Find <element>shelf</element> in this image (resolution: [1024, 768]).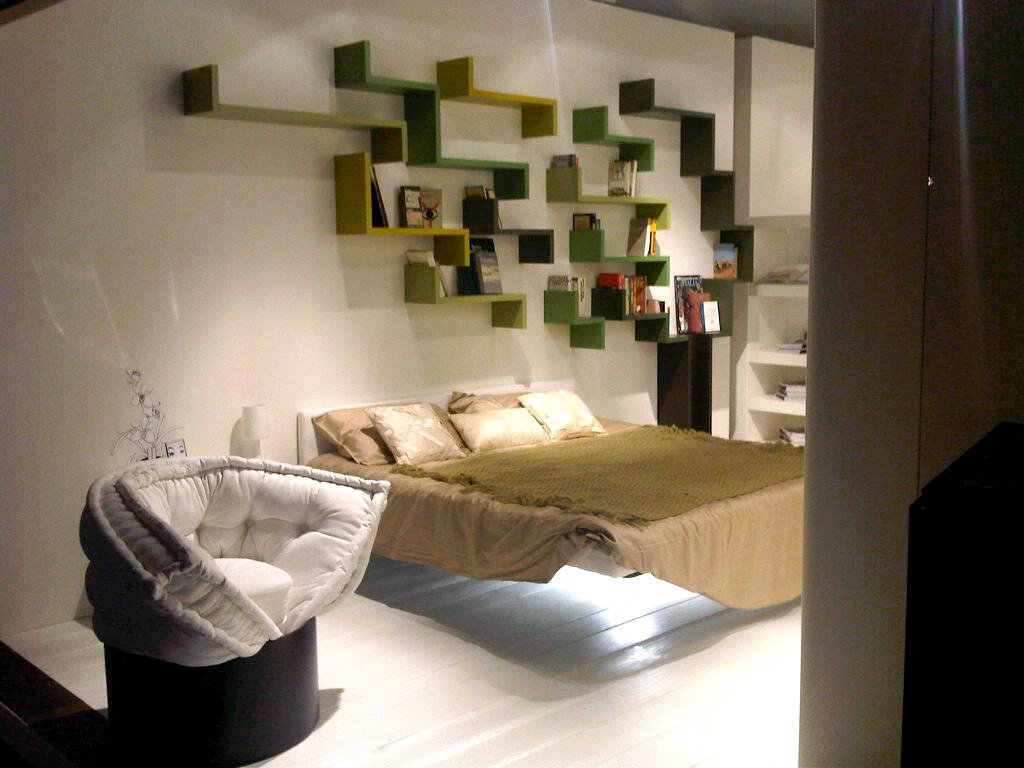
<bbox>748, 214, 804, 443</bbox>.
